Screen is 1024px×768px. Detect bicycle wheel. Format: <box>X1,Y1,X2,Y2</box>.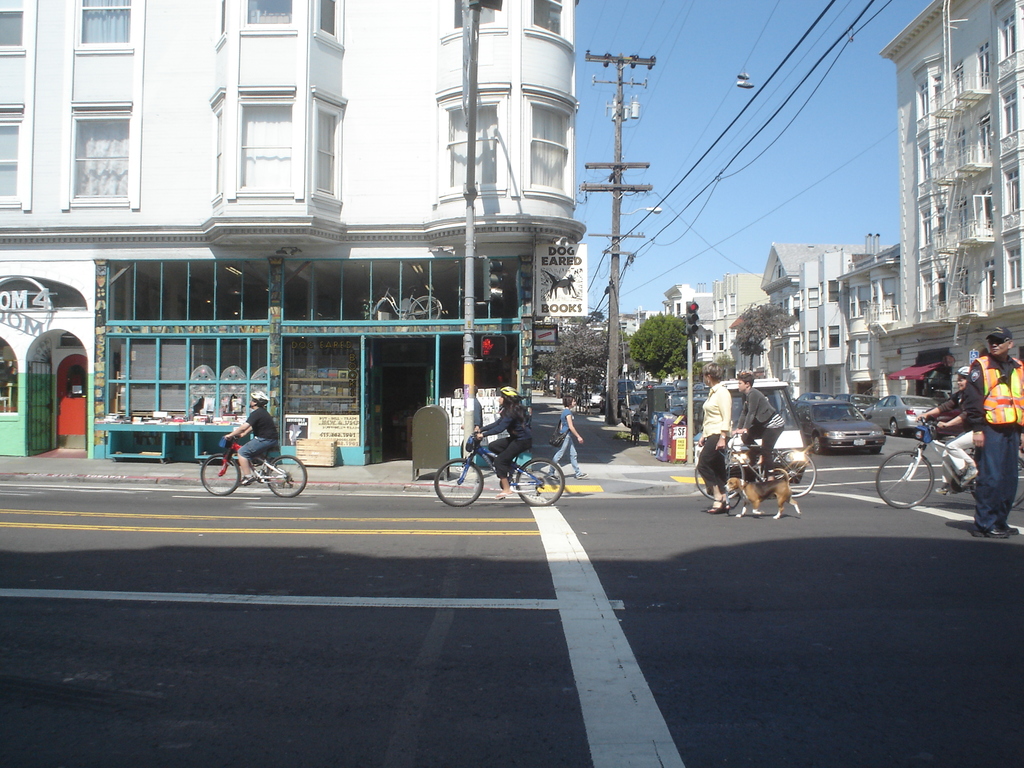
<box>513,458,564,506</box>.
